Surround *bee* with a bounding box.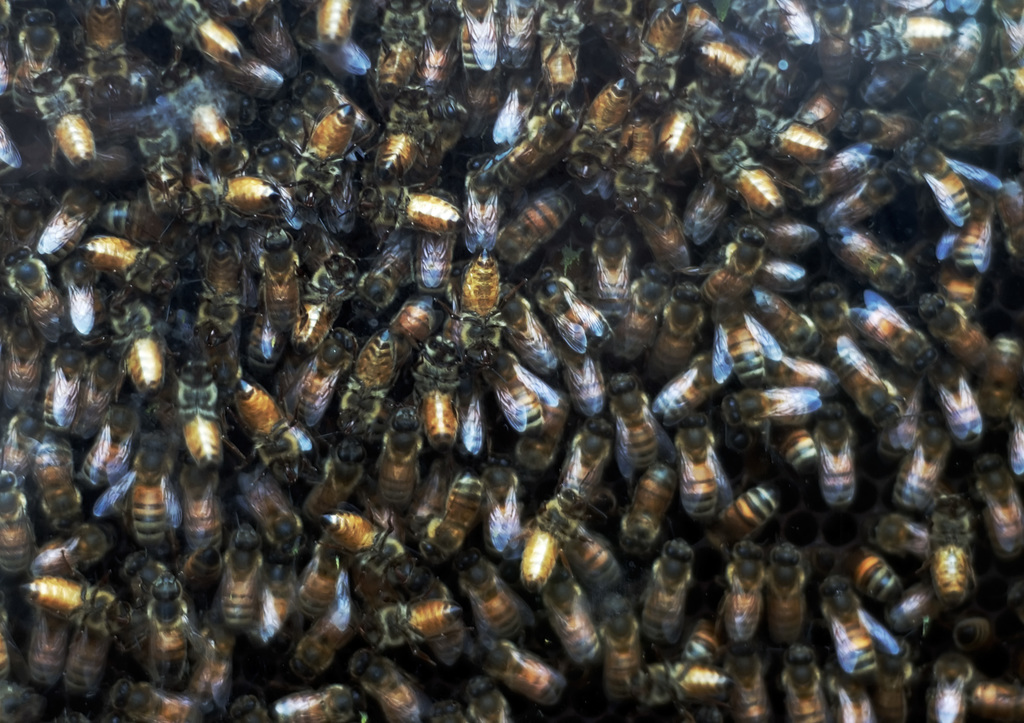
{"left": 452, "top": 626, "right": 564, "bottom": 702}.
